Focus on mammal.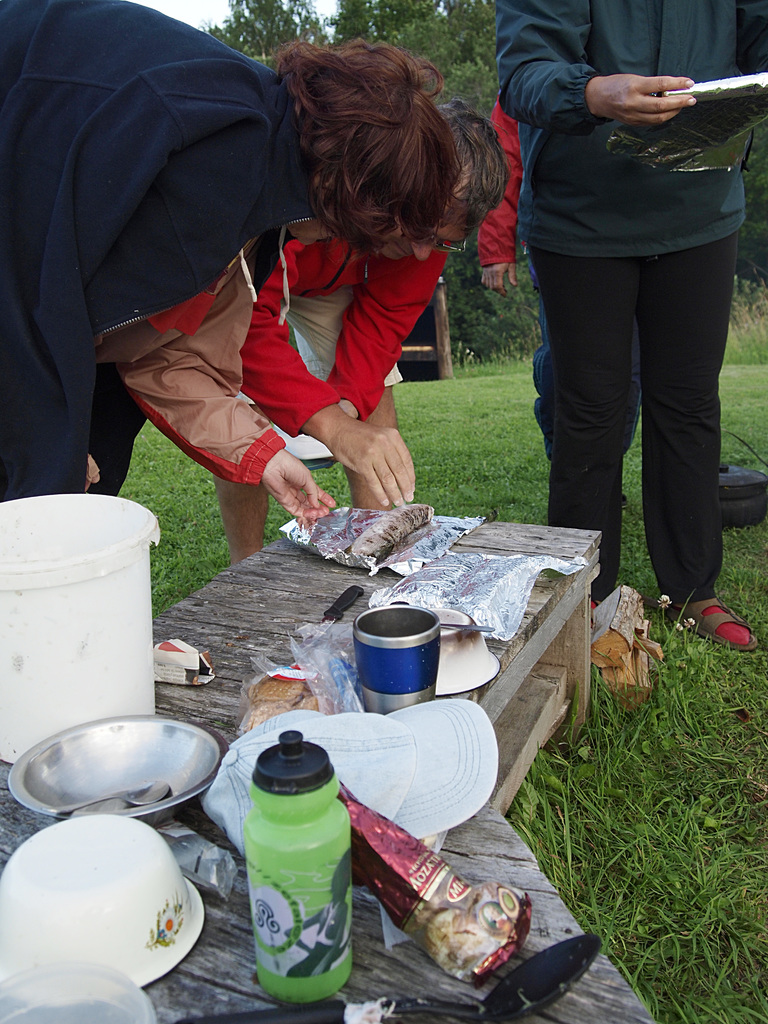
Focused at 511,17,757,614.
